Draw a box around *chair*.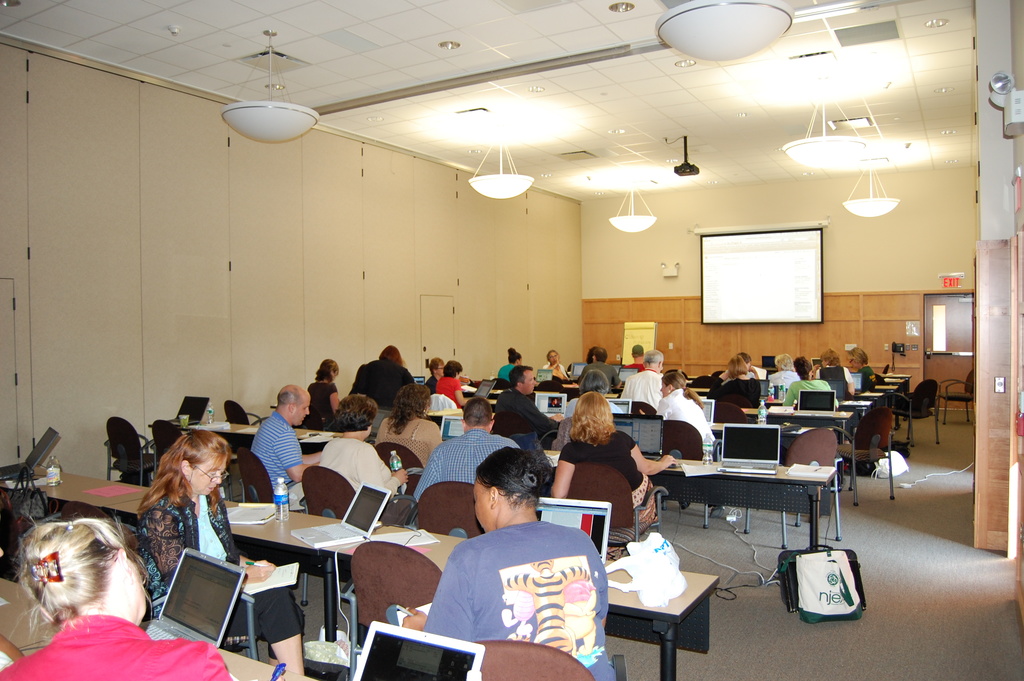
box(350, 543, 443, 625).
